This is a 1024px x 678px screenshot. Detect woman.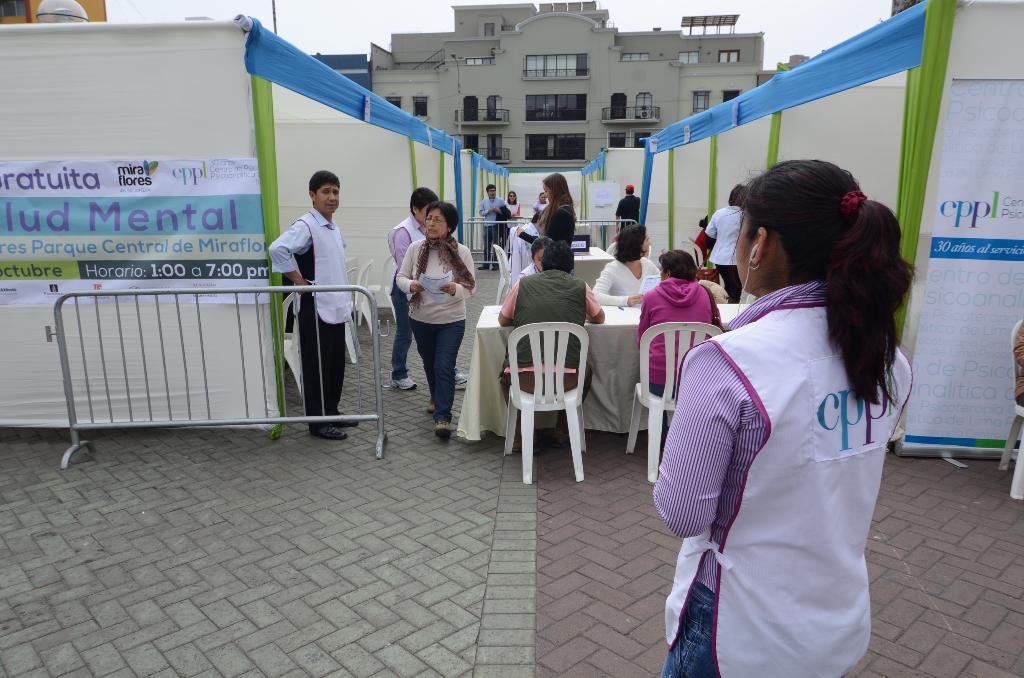
select_region(501, 190, 521, 262).
